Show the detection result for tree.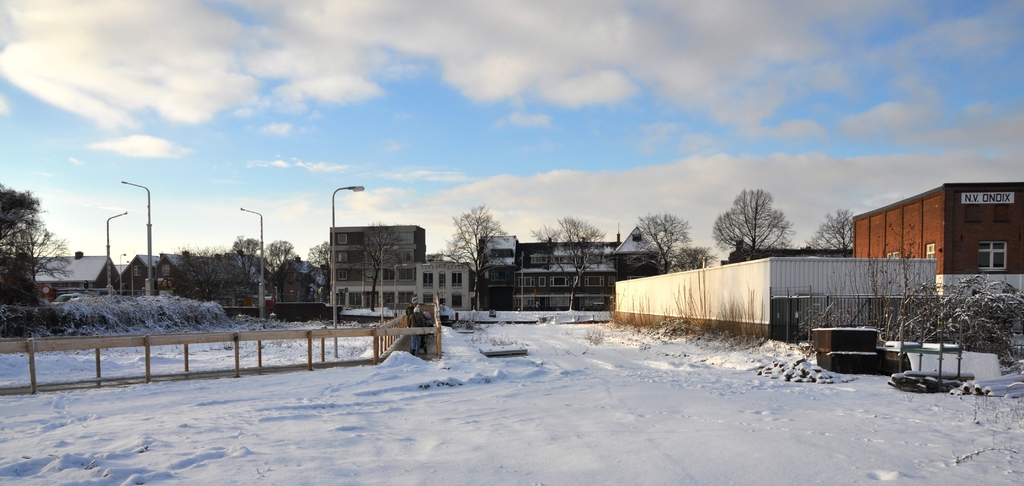
[624, 214, 700, 279].
